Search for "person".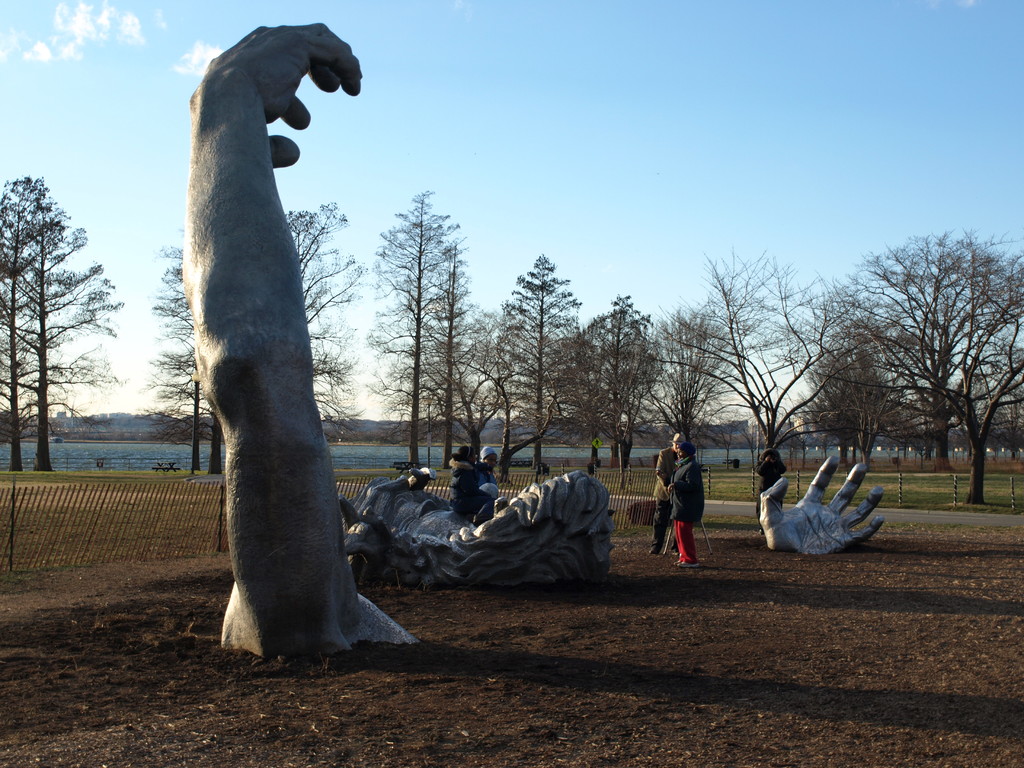
Found at (x1=668, y1=442, x2=711, y2=569).
